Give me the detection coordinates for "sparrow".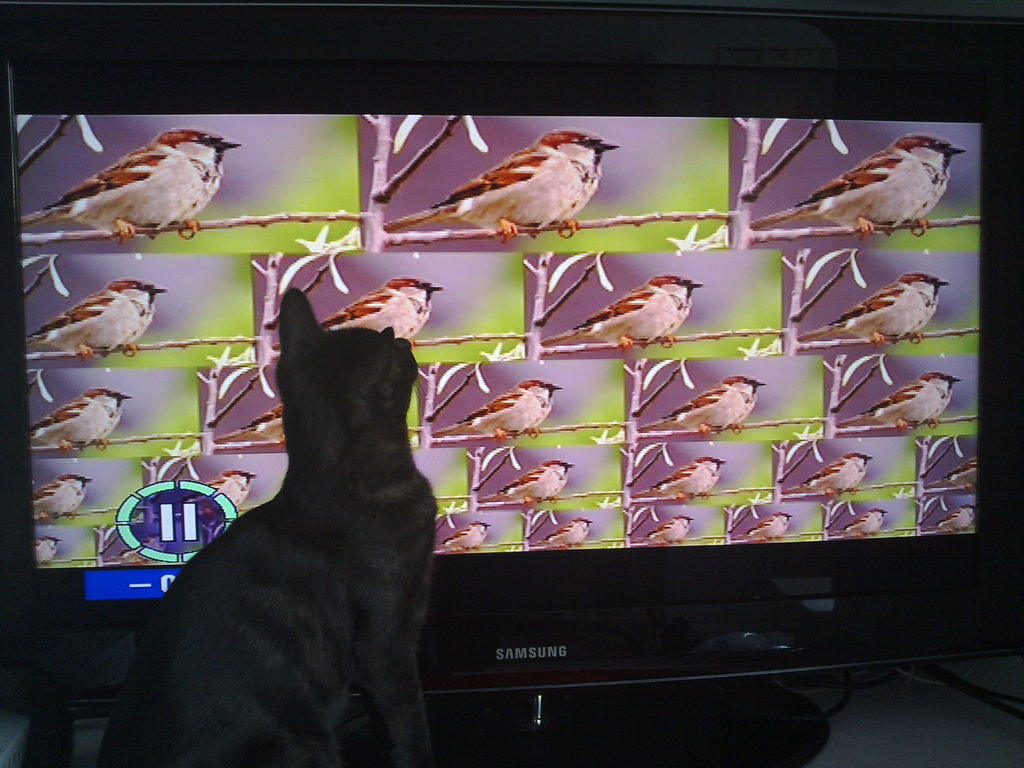
842, 373, 957, 425.
